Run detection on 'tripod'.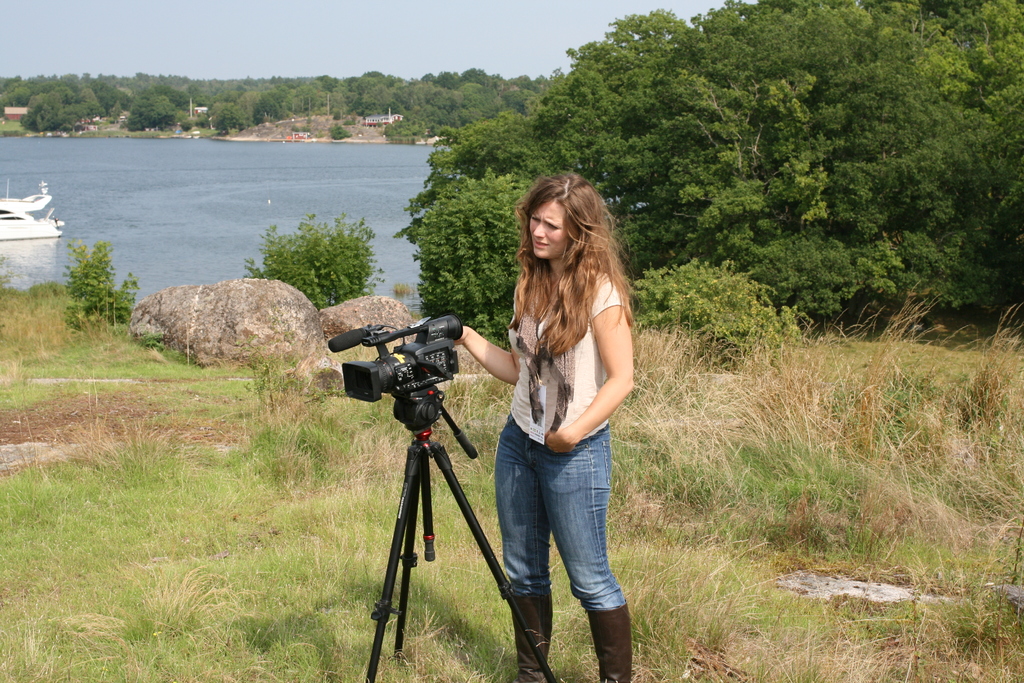
Result: (367, 395, 557, 682).
